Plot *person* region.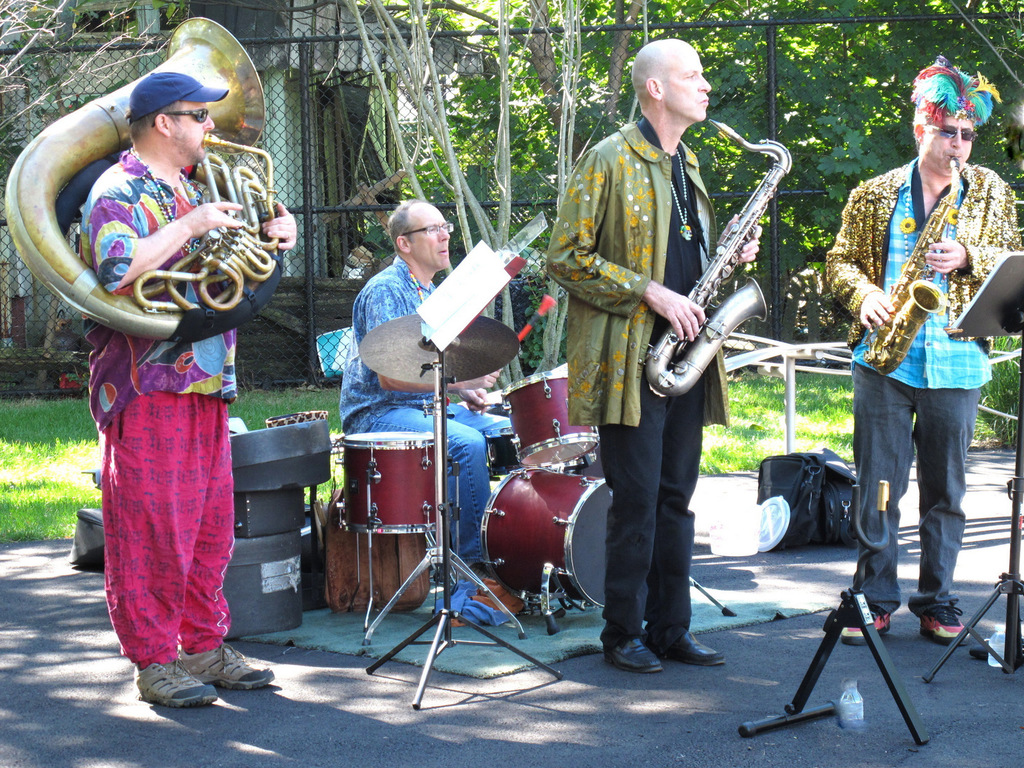
Plotted at bbox=[852, 35, 997, 671].
